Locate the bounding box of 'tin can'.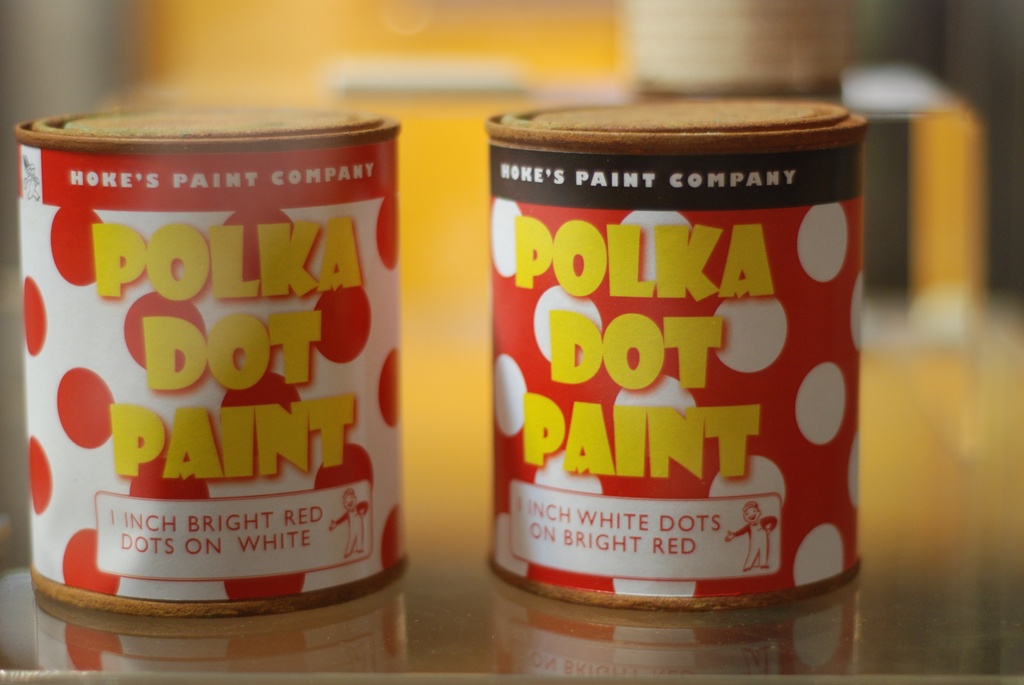
Bounding box: 13/98/401/625.
